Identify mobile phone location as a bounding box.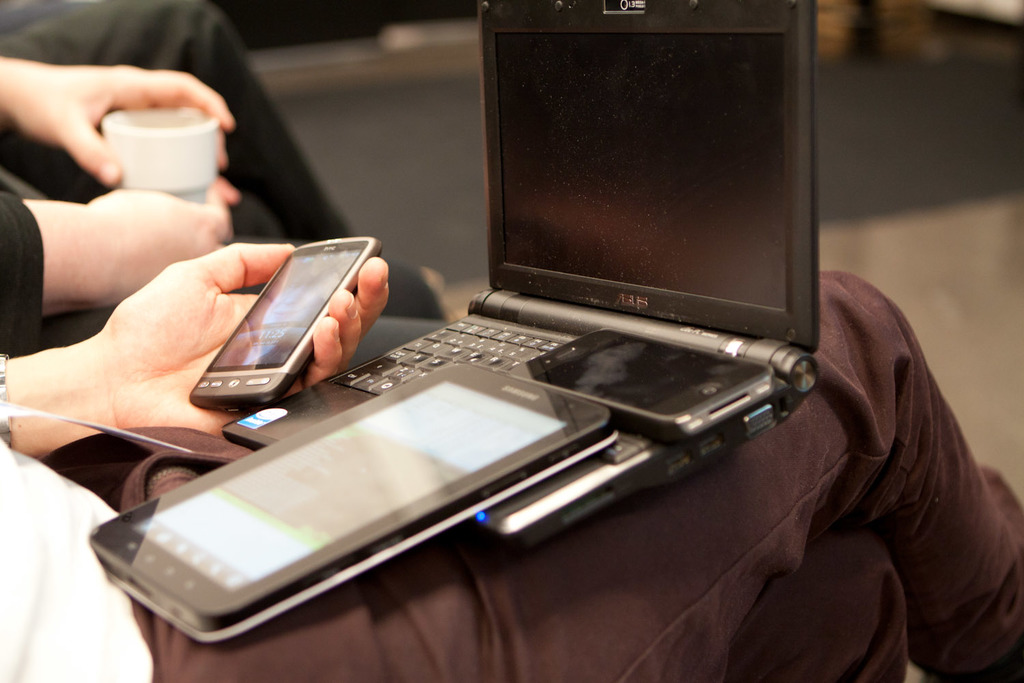
(left=84, top=362, right=625, bottom=647).
